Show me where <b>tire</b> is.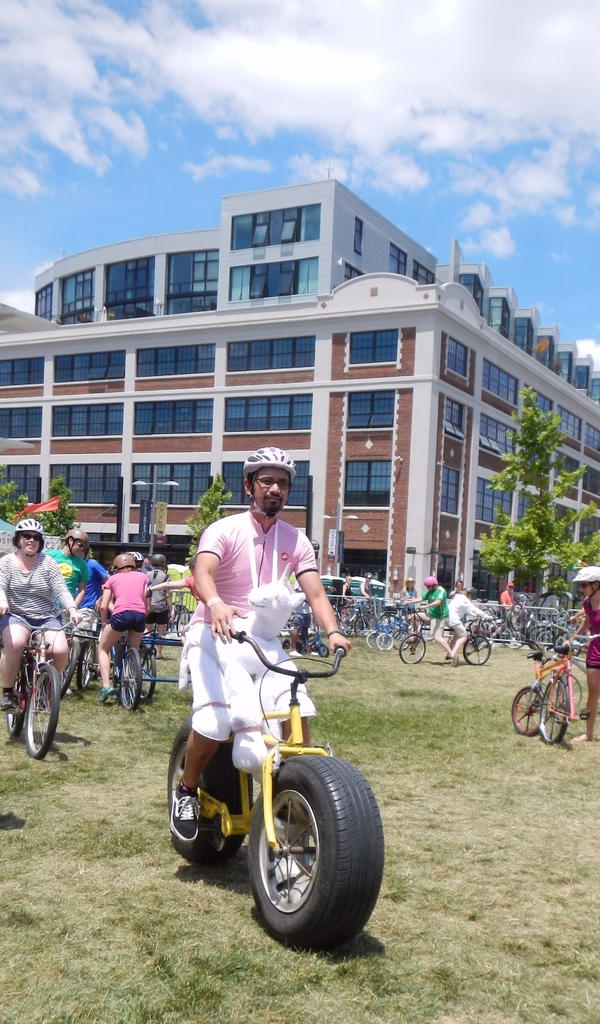
<b>tire</b> is at (508,685,552,734).
